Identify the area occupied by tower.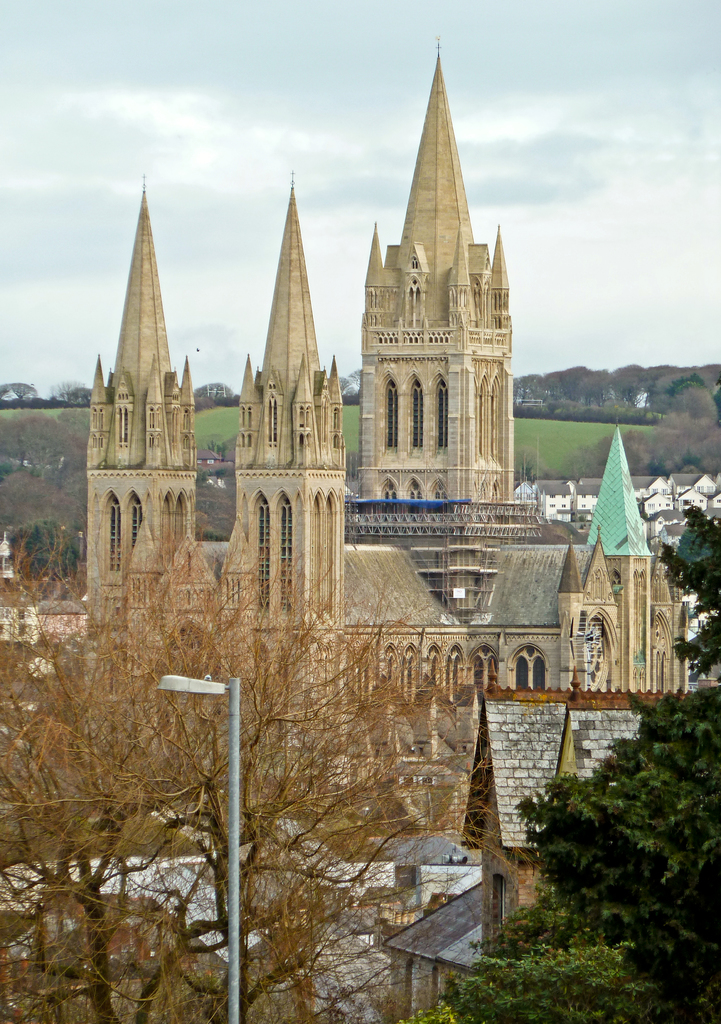
Area: 586/428/693/696.
